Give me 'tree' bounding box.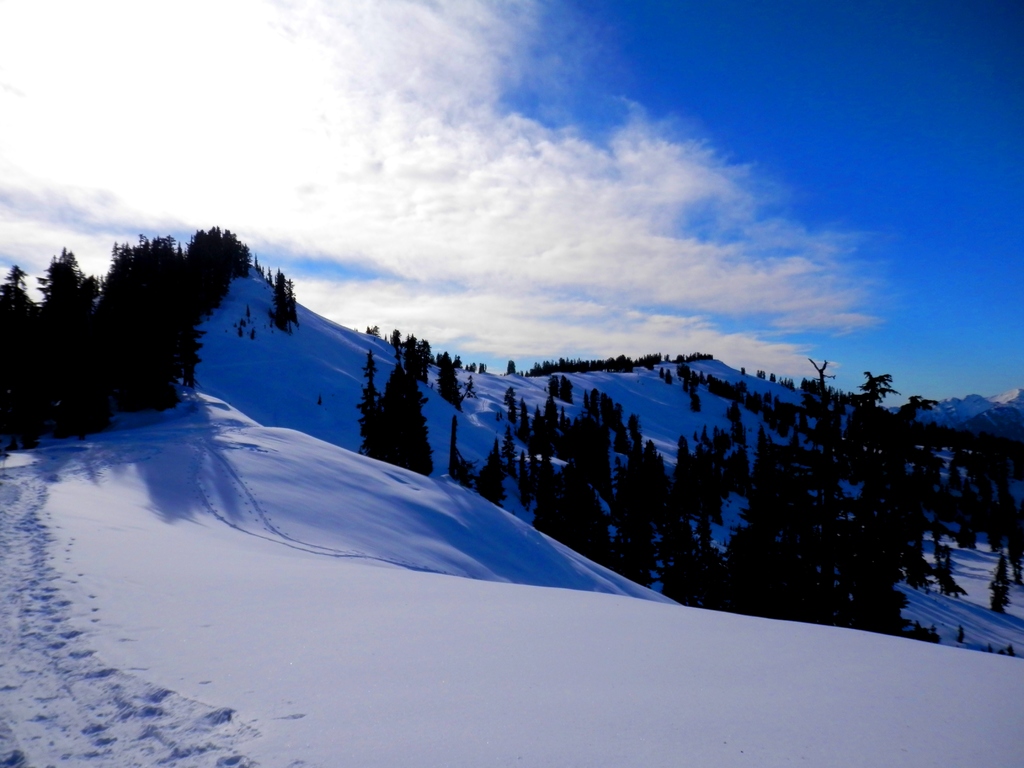
{"left": 524, "top": 410, "right": 530, "bottom": 442}.
